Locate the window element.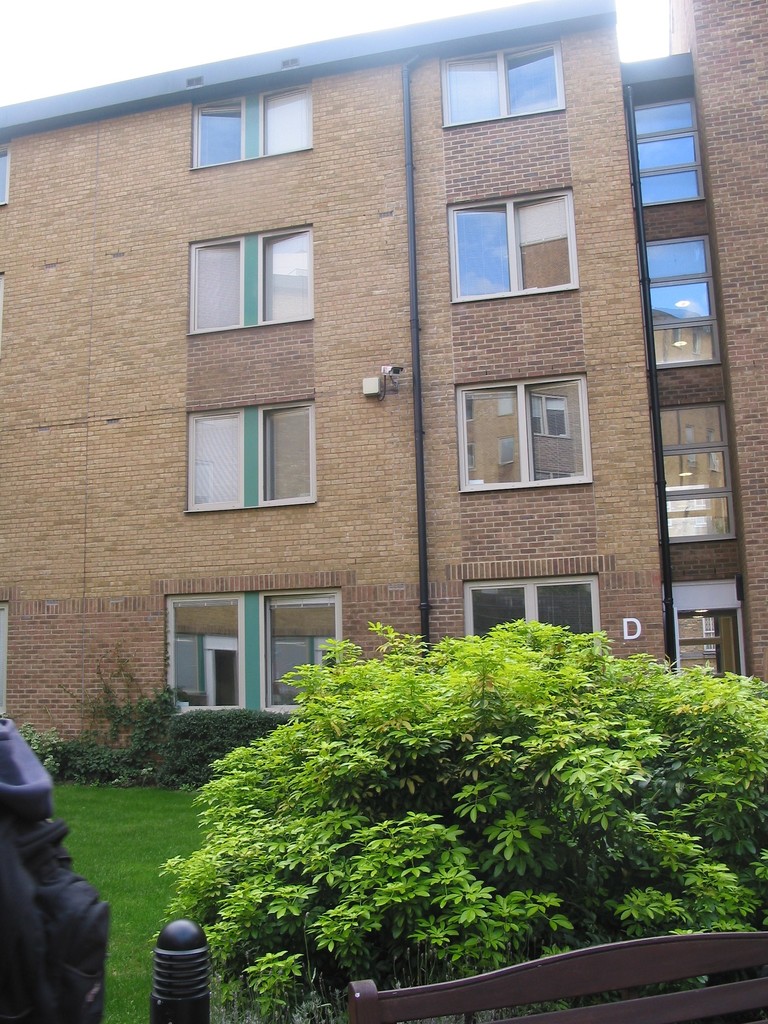
Element bbox: BBox(445, 190, 578, 304).
